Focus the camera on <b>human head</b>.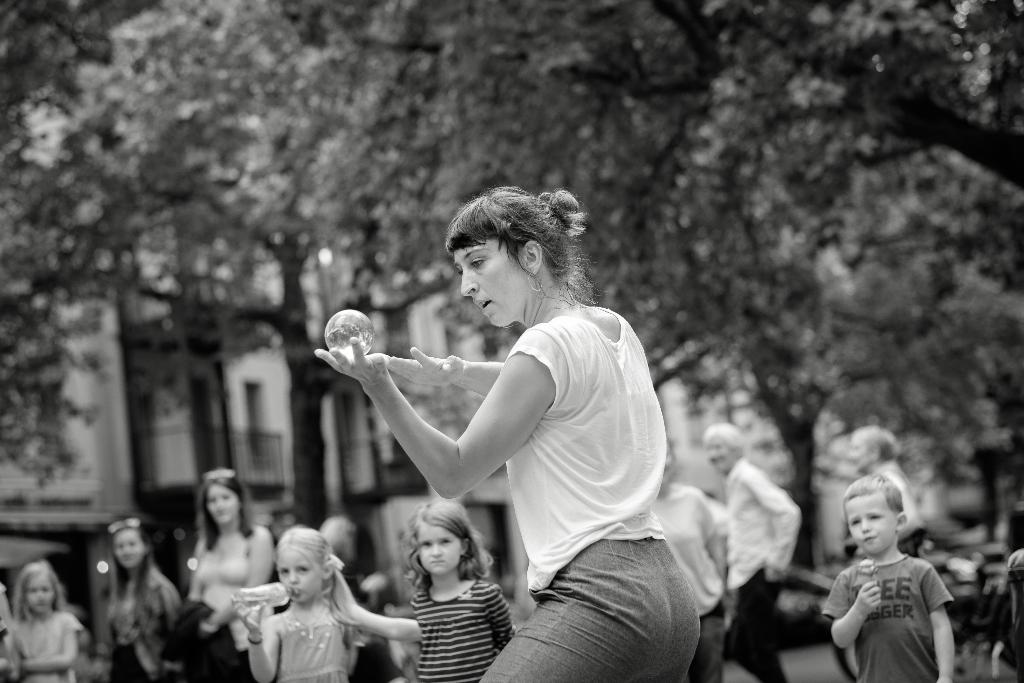
Focus region: box(447, 187, 575, 329).
